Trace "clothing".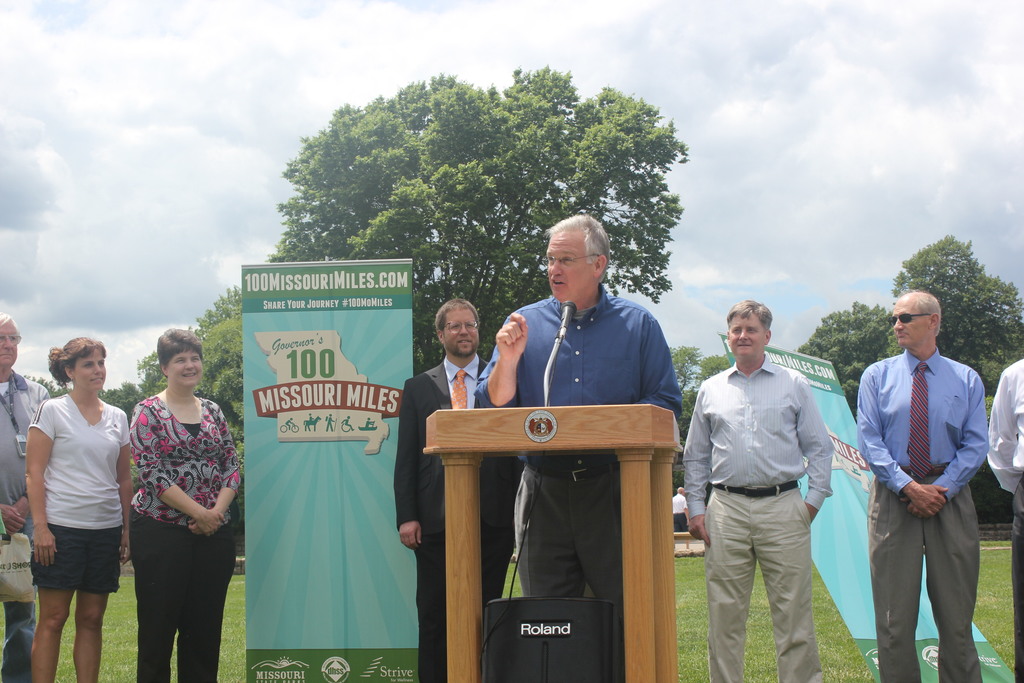
Traced to BBox(394, 349, 496, 682).
